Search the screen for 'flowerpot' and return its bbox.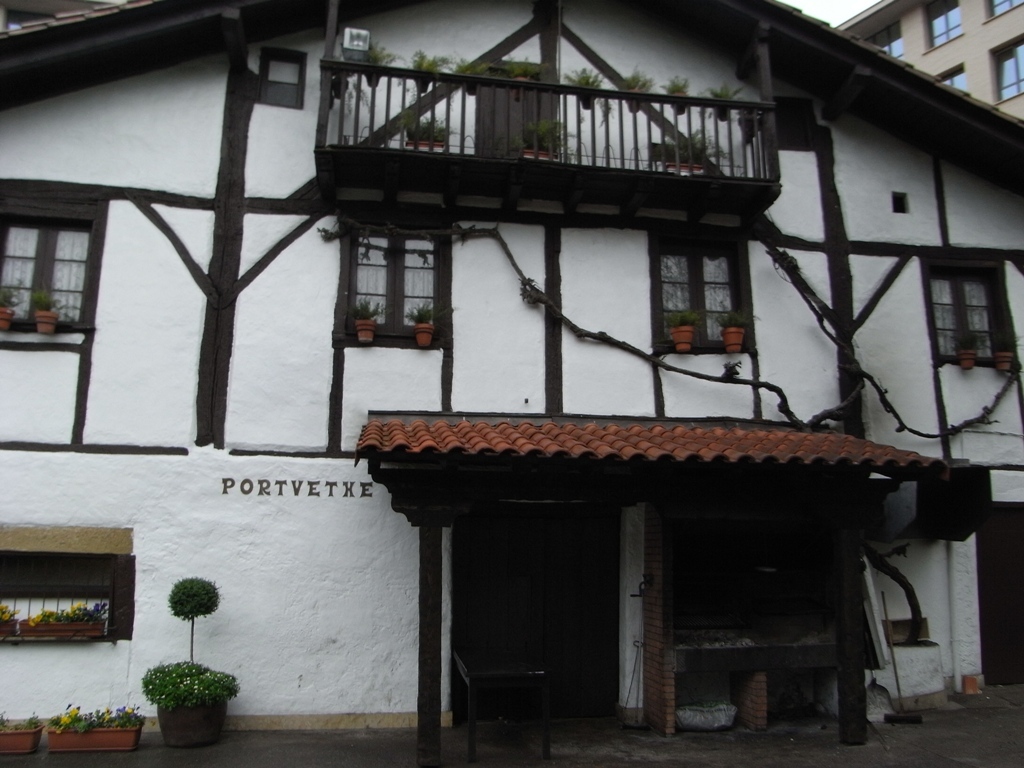
Found: {"left": 740, "top": 107, "right": 766, "bottom": 134}.
